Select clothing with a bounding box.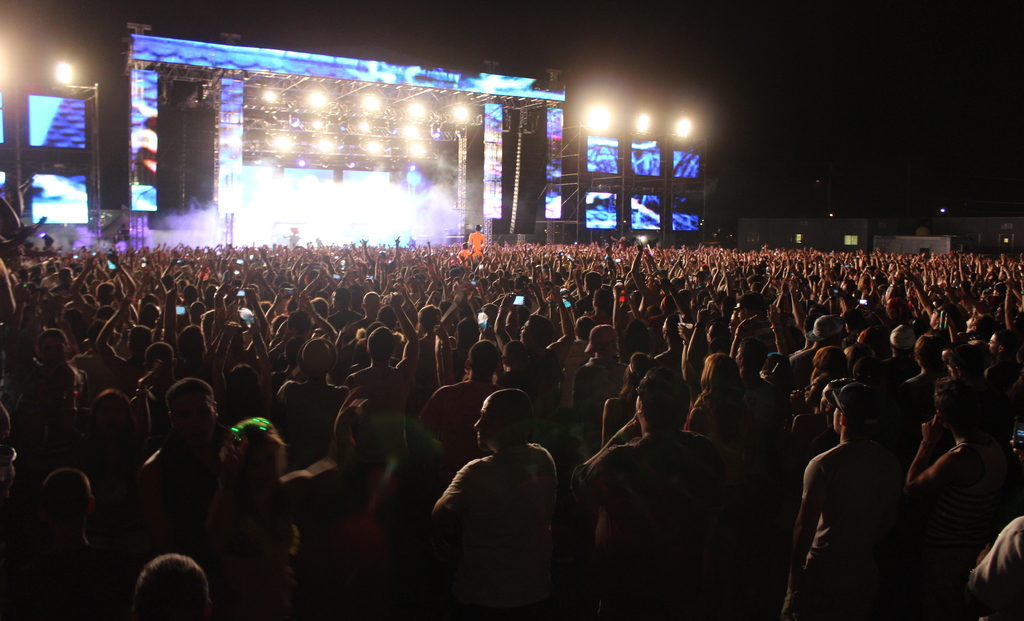
bbox(347, 332, 424, 443).
